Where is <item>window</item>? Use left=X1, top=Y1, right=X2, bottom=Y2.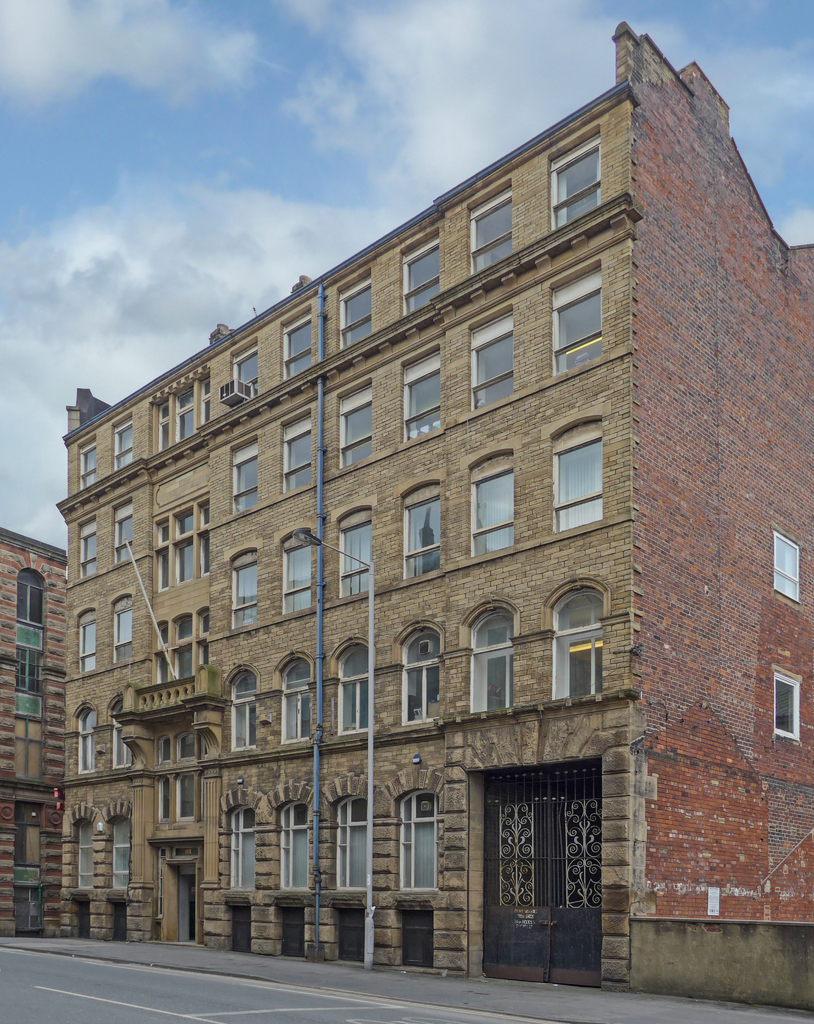
left=394, top=477, right=450, bottom=588.
